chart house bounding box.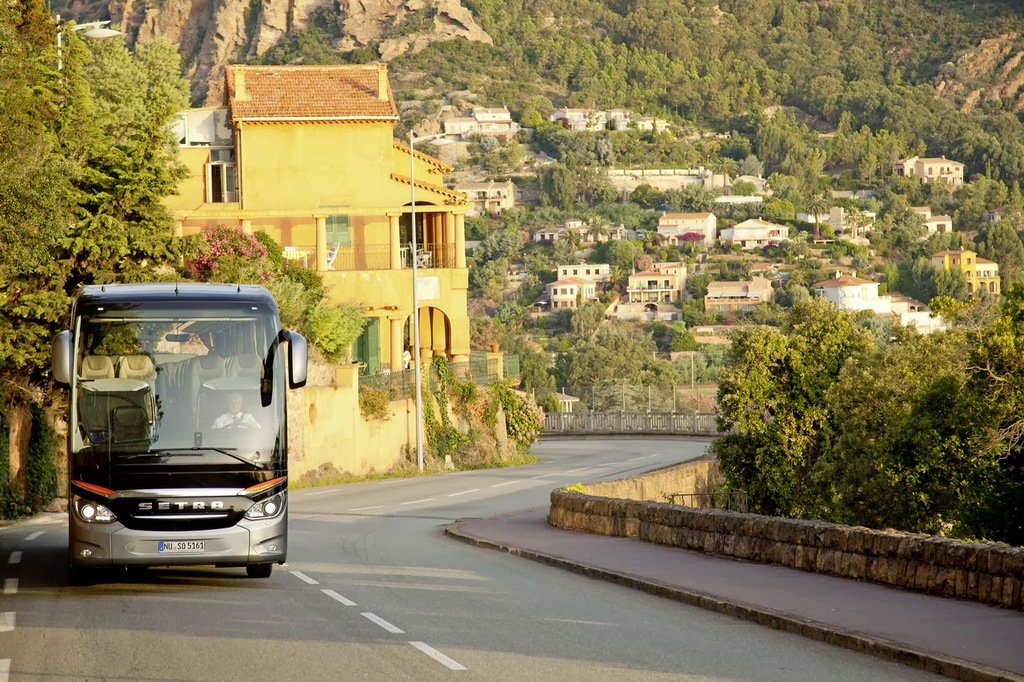
Charted: [683, 287, 767, 318].
